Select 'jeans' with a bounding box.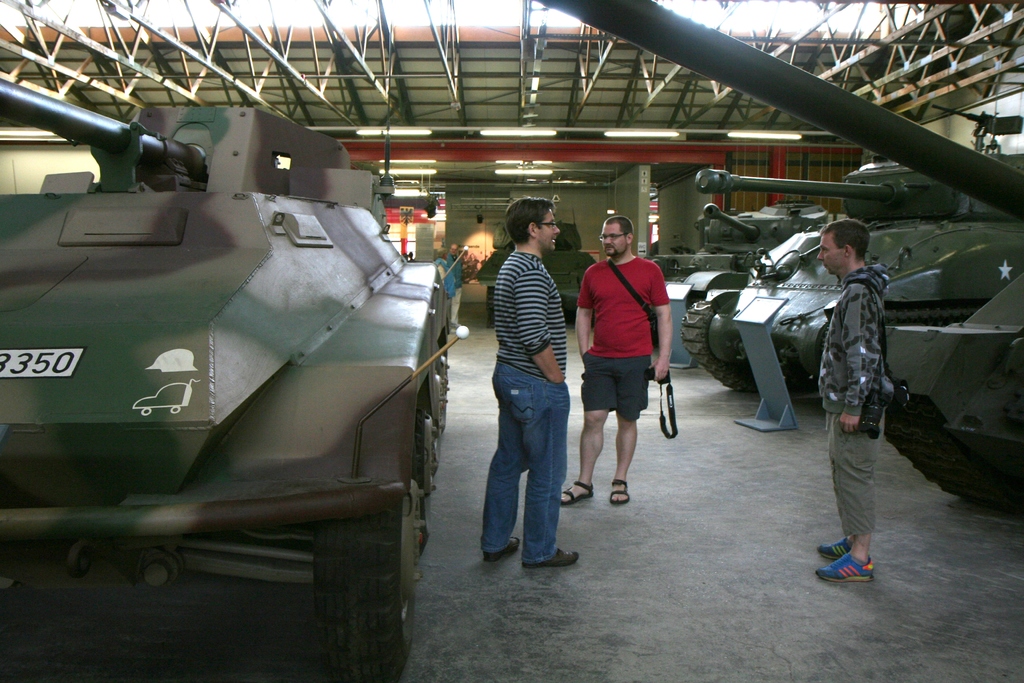
pyautogui.locateOnScreen(481, 366, 577, 587).
